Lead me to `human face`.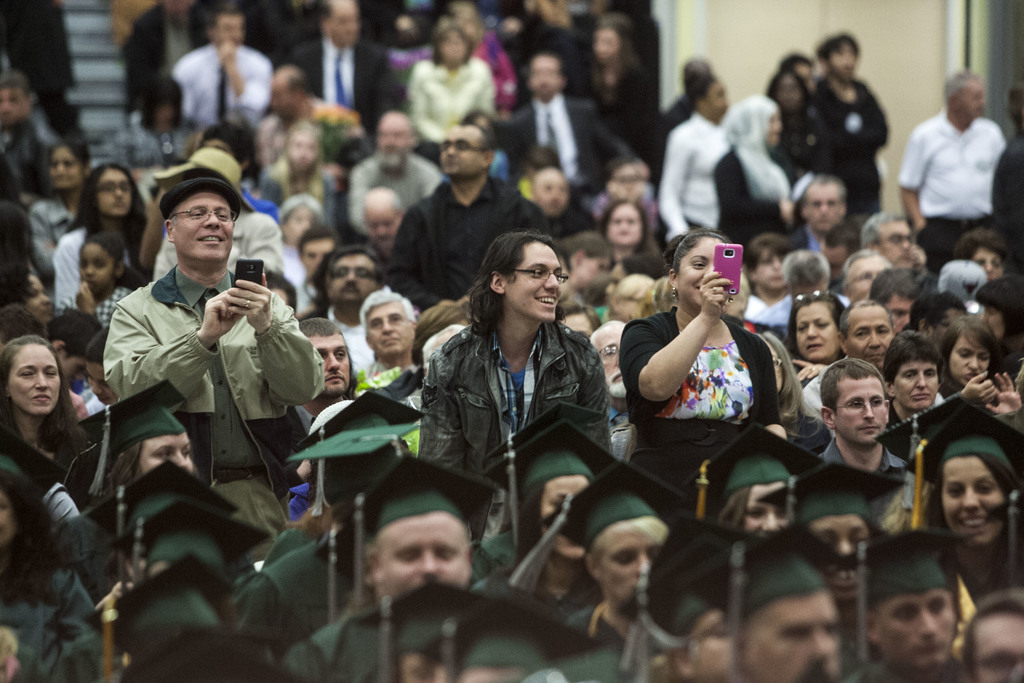
Lead to x1=8 y1=341 x2=62 y2=418.
